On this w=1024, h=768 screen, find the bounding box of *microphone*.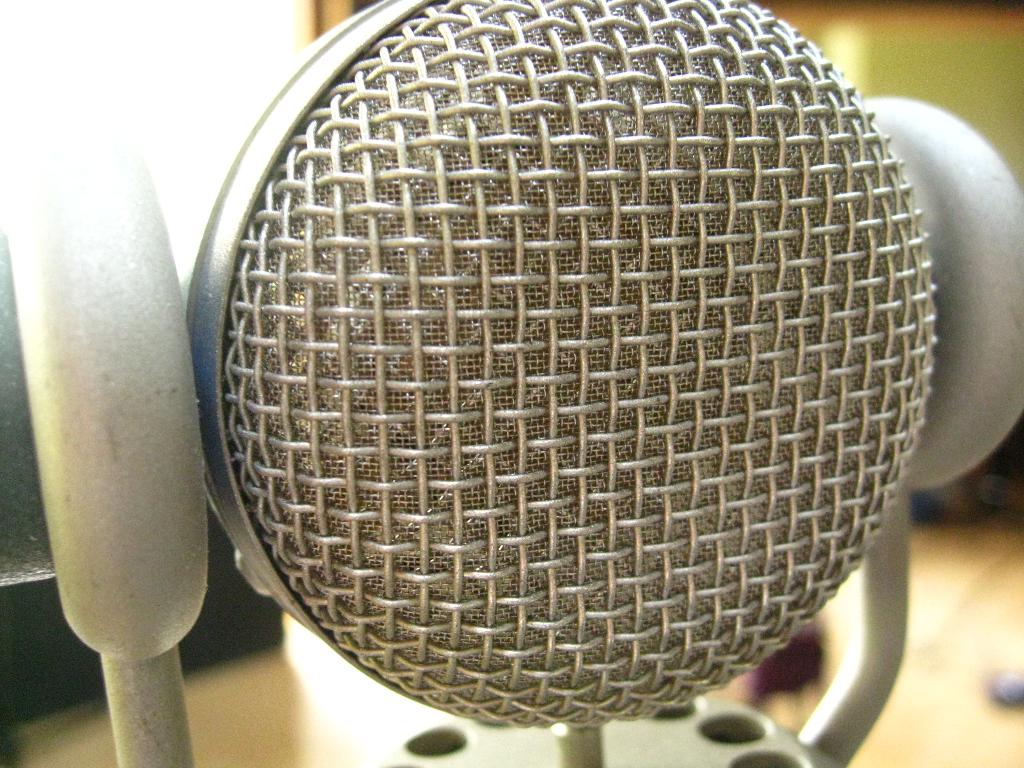
Bounding box: crop(173, 0, 939, 729).
